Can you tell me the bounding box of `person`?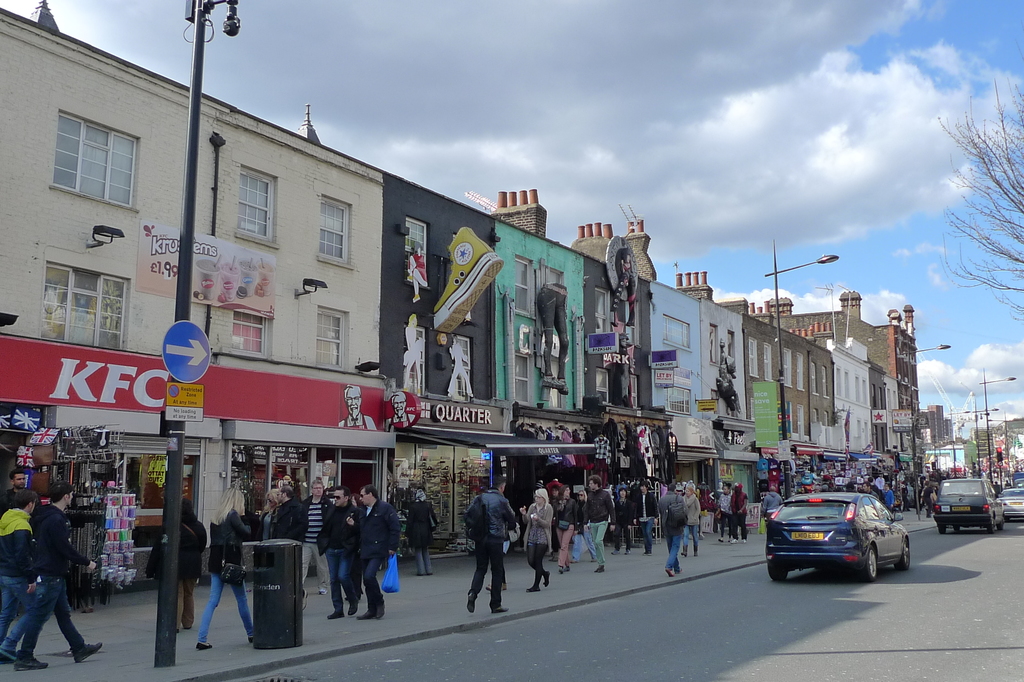
bbox(339, 384, 378, 431).
